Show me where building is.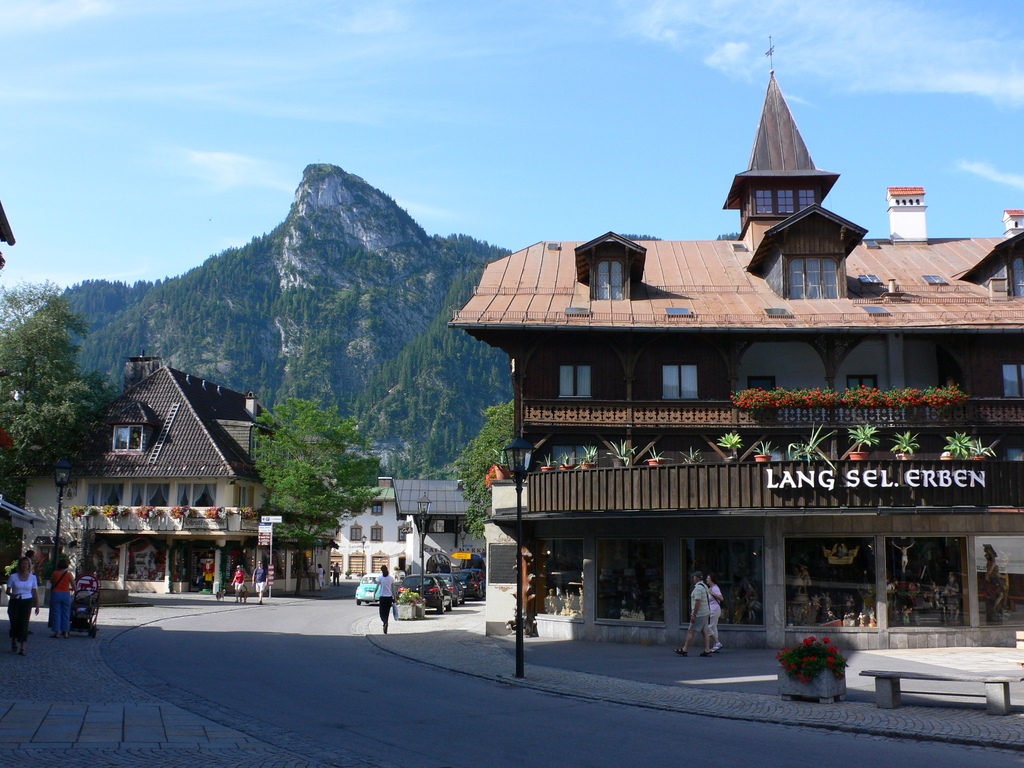
building is at box(449, 35, 1023, 646).
